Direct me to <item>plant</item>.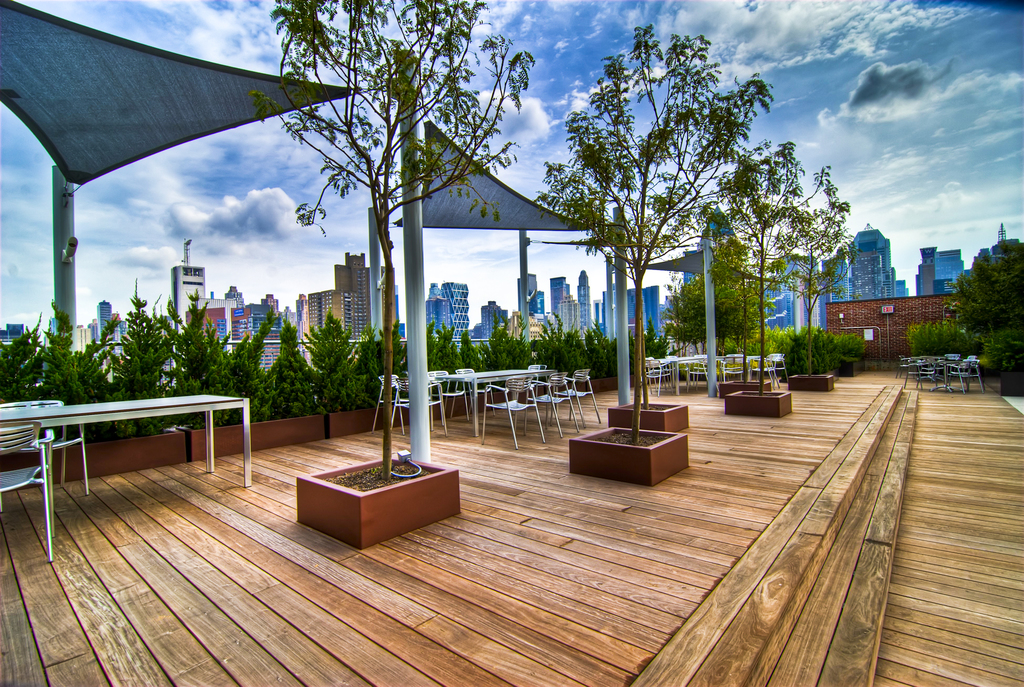
Direction: 745/311/825/378.
